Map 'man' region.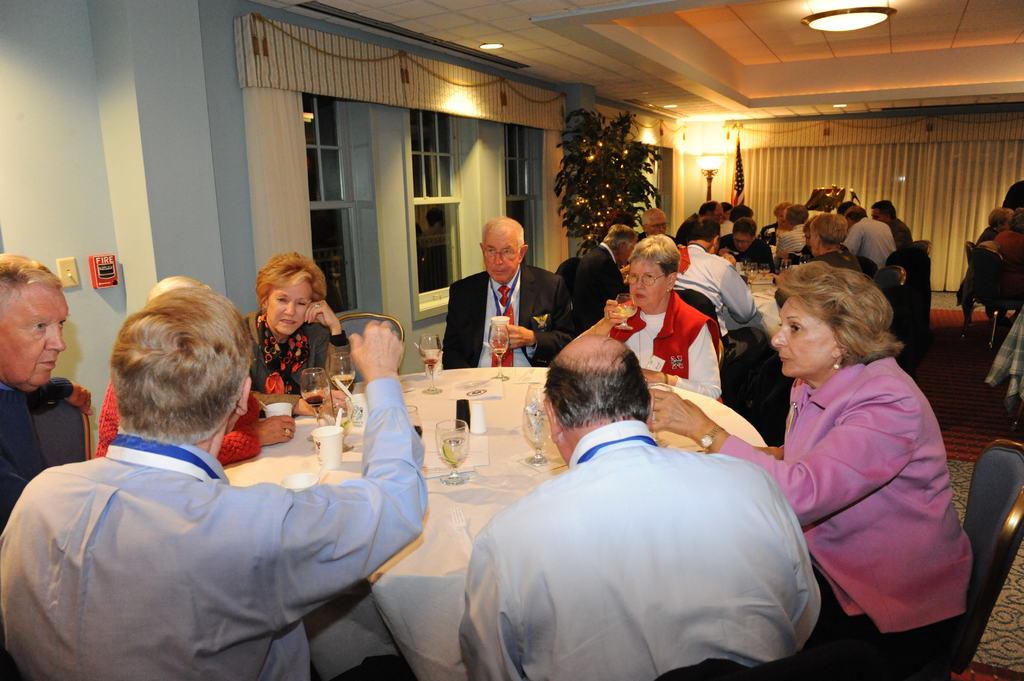
Mapped to [470, 294, 791, 680].
